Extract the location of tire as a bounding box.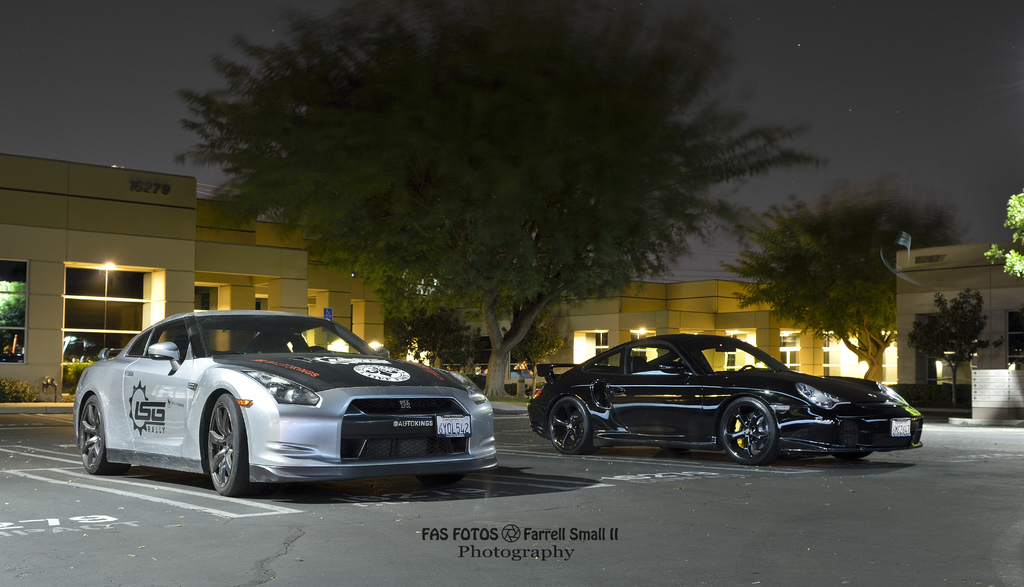
bbox=(724, 405, 788, 470).
